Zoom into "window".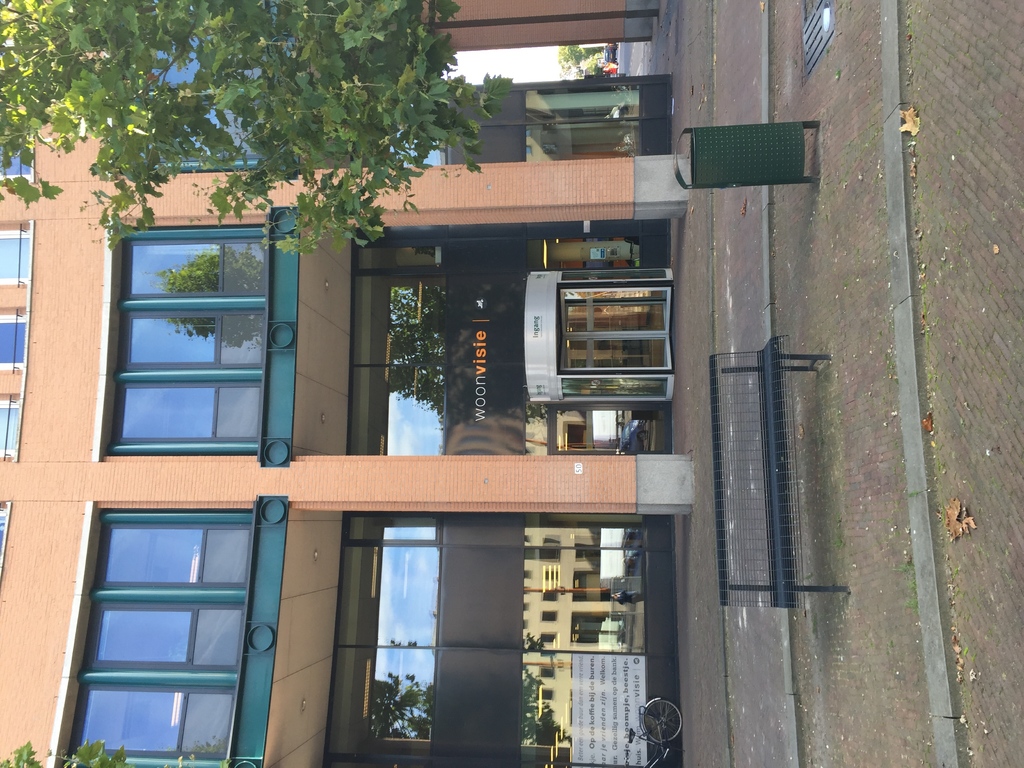
Zoom target: locate(96, 223, 272, 452).
